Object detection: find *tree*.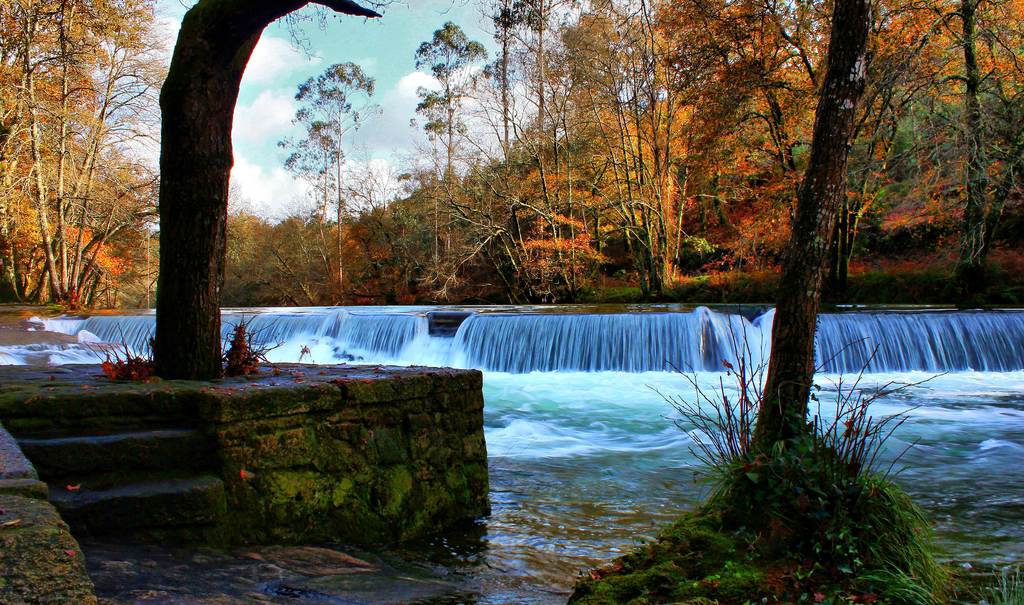
744/0/886/464.
